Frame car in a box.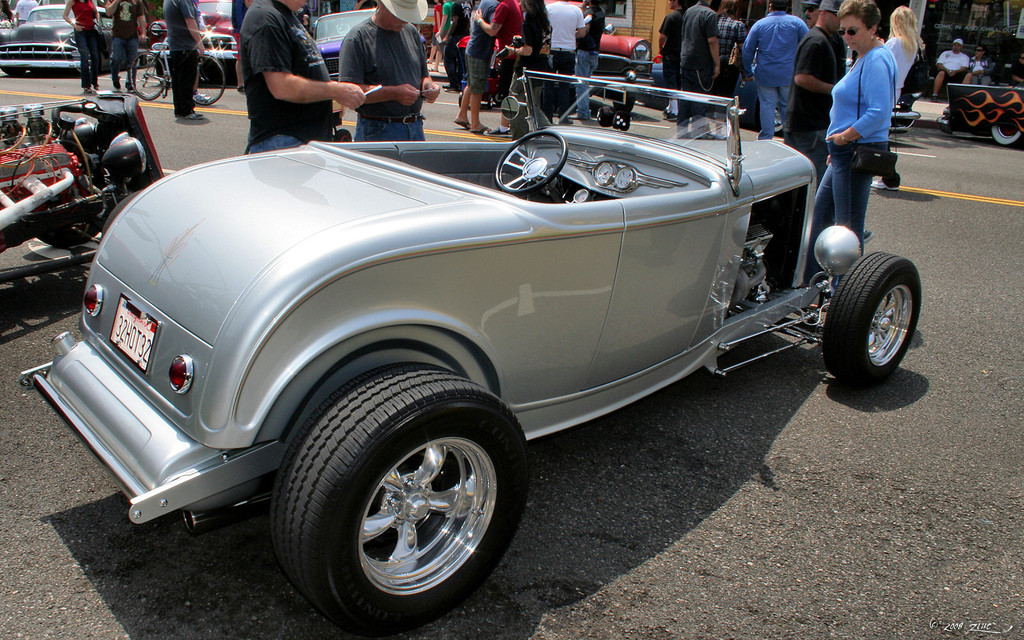
pyautogui.locateOnScreen(0, 3, 112, 68).
